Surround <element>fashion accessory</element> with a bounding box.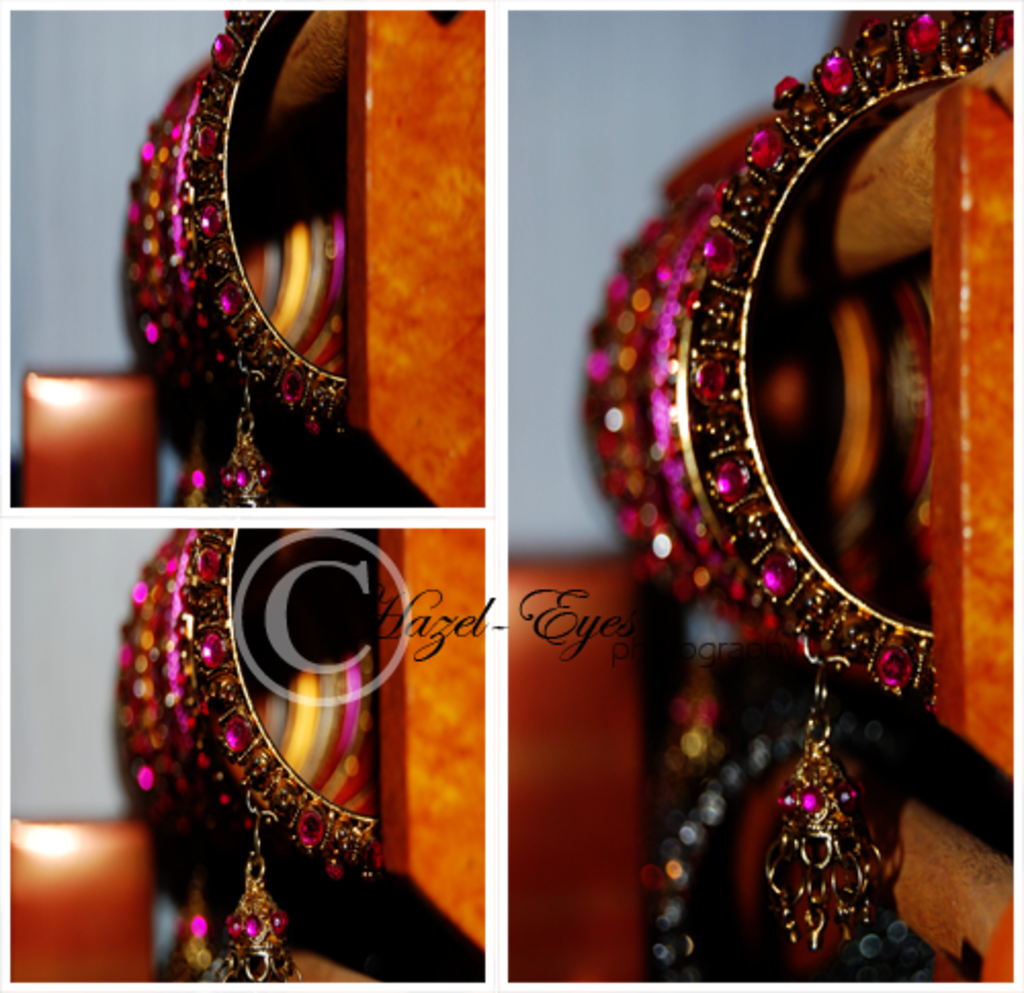
{"left": 121, "top": 530, "right": 373, "bottom": 983}.
